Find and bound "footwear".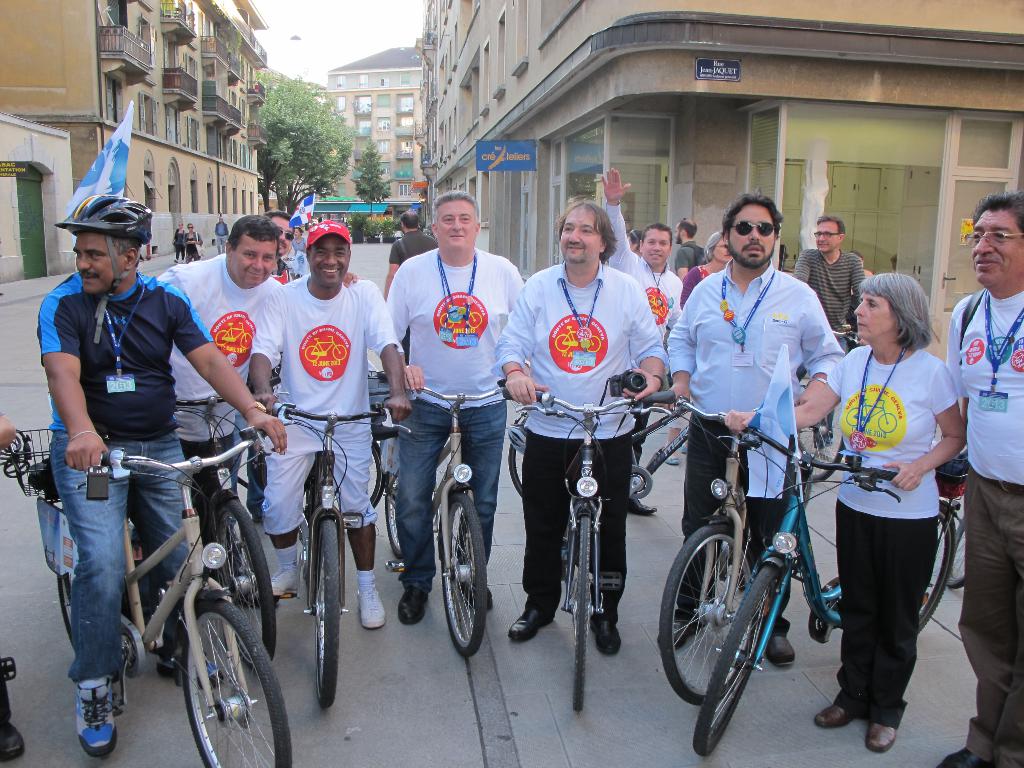
Bound: locate(678, 442, 687, 457).
